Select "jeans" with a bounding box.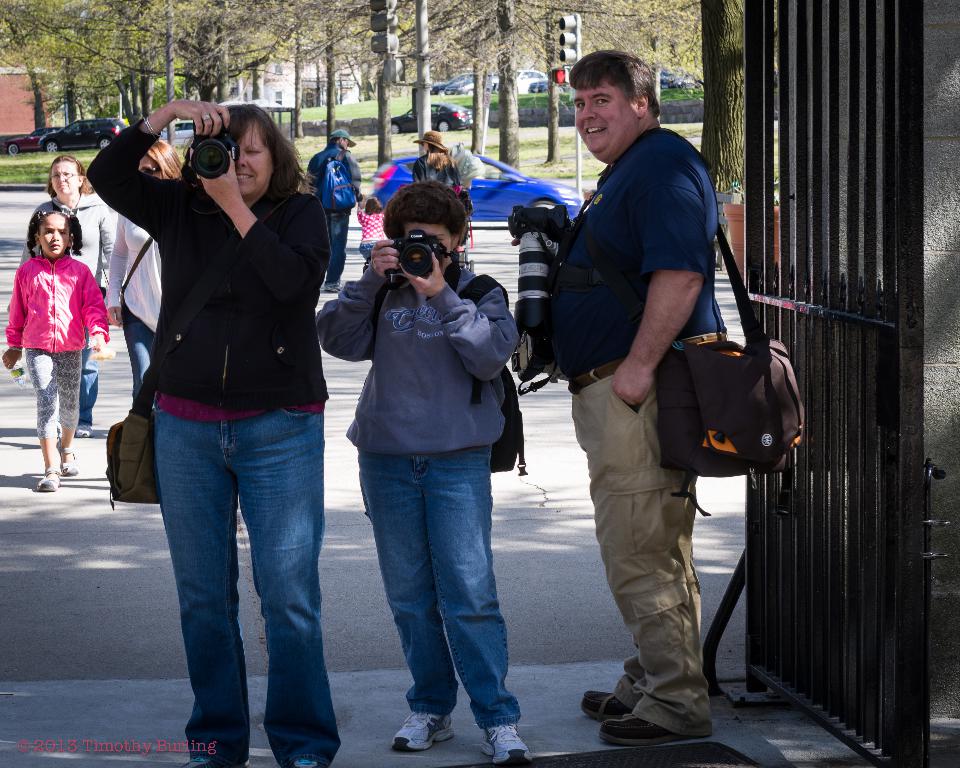
[119,301,151,397].
